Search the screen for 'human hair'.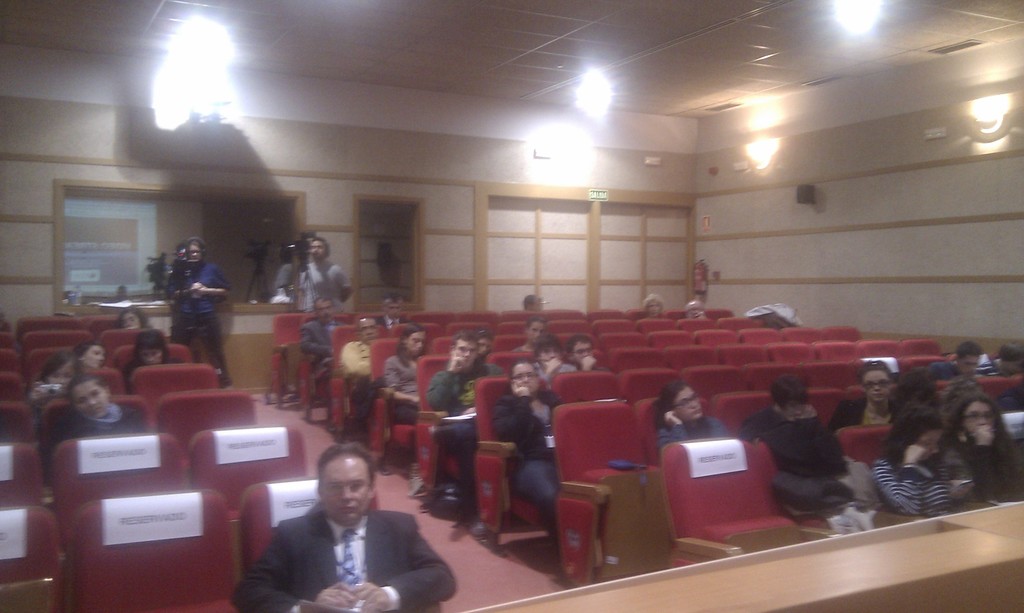
Found at [left=941, top=390, right=1016, bottom=466].
